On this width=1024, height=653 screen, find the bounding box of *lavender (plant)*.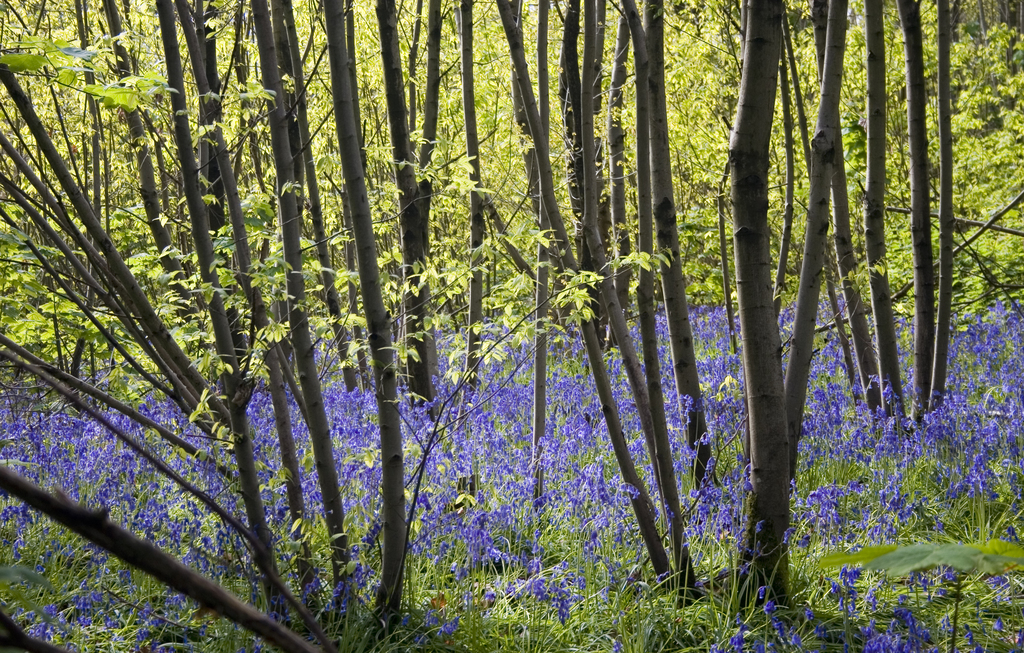
Bounding box: 732:429:746:547.
